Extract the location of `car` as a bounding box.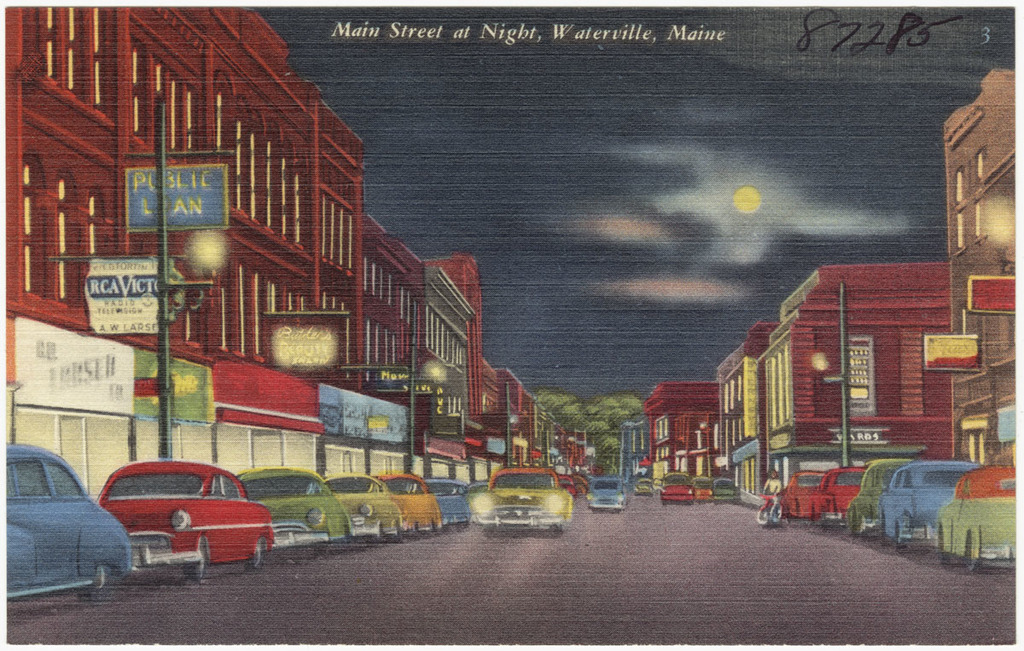
bbox=[666, 475, 691, 503].
